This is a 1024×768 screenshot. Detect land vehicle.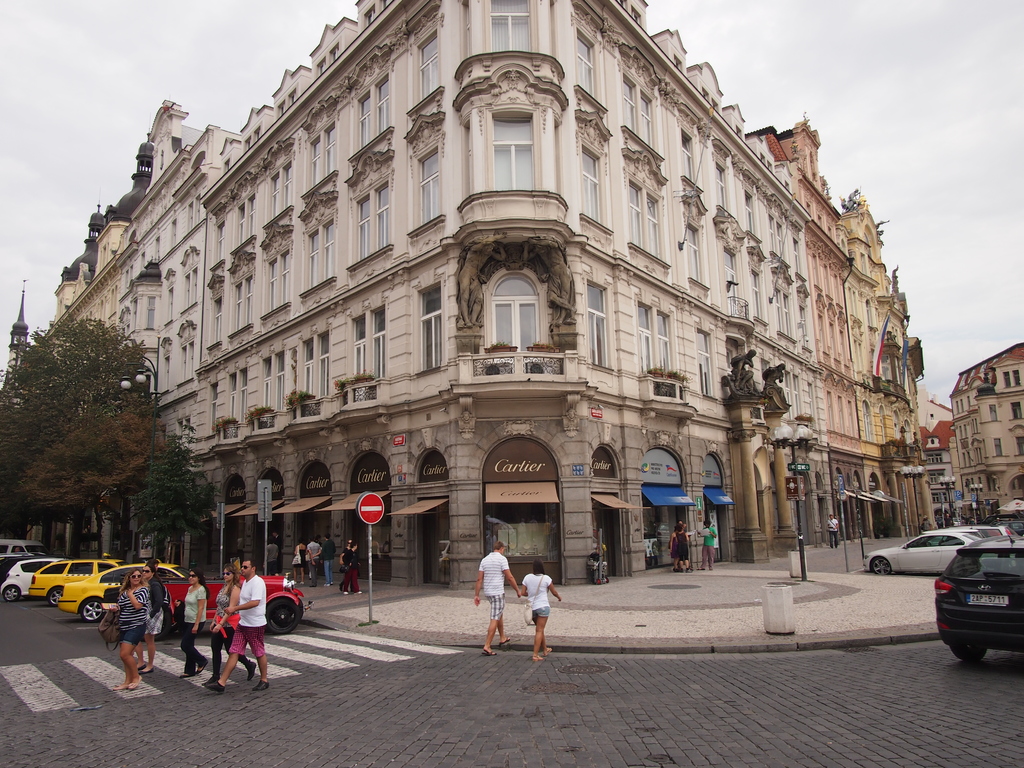
{"x1": 0, "y1": 554, "x2": 36, "y2": 585}.
